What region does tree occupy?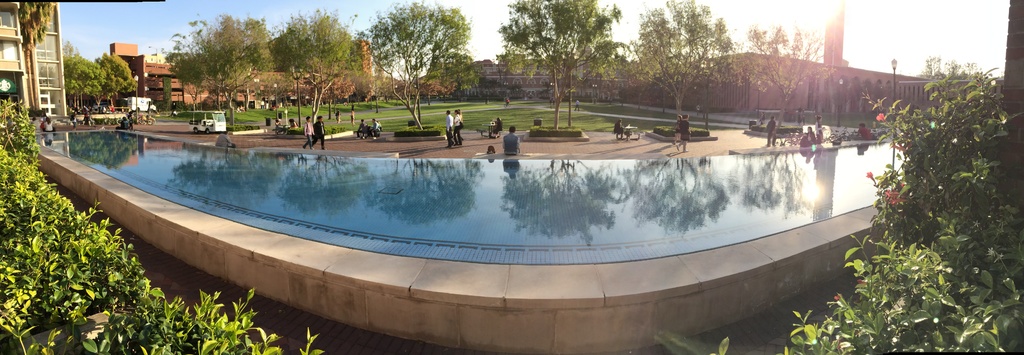
<region>555, 5, 620, 127</region>.
